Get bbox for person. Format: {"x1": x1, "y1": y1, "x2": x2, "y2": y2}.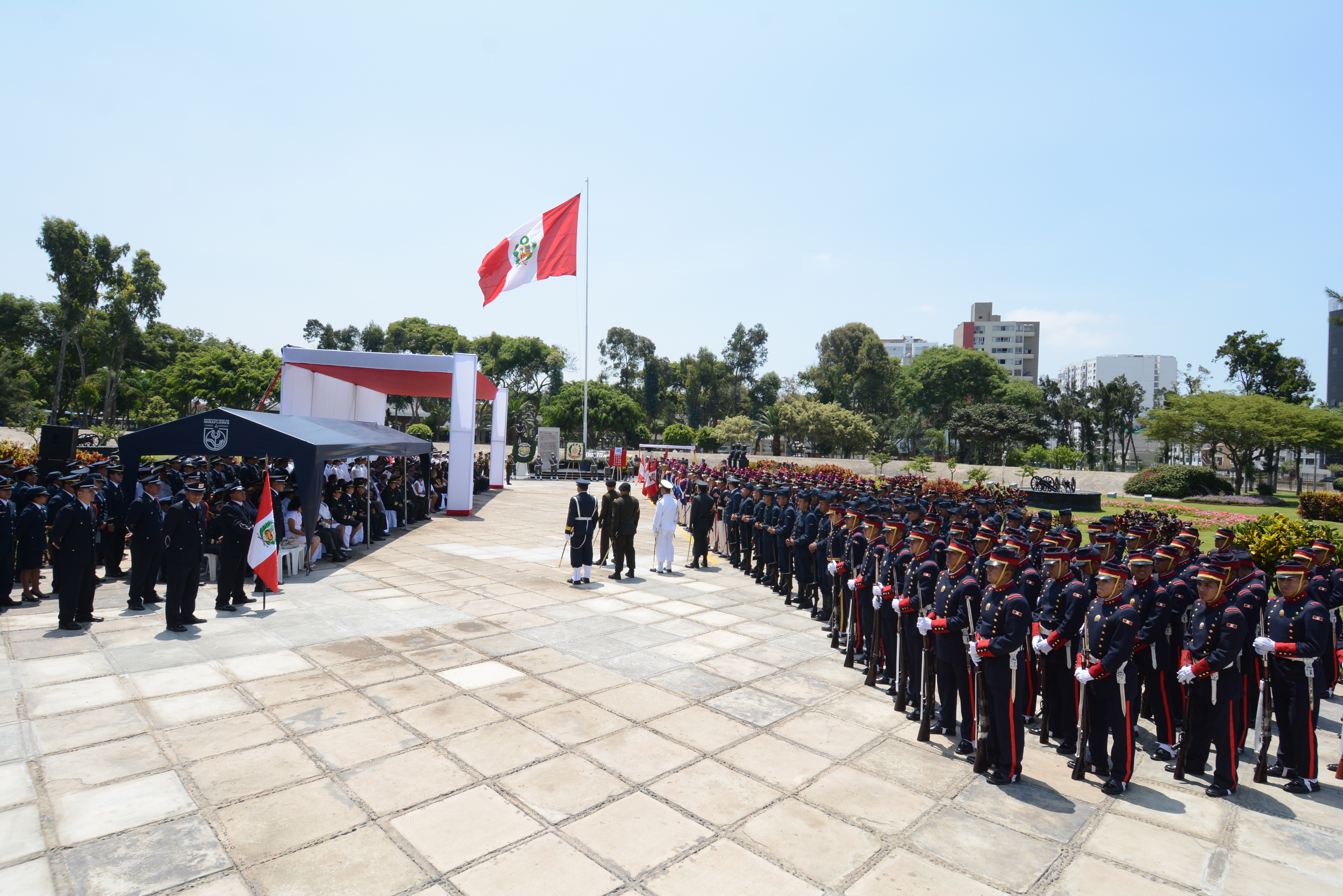
{"x1": 264, "y1": 157, "x2": 281, "y2": 215}.
